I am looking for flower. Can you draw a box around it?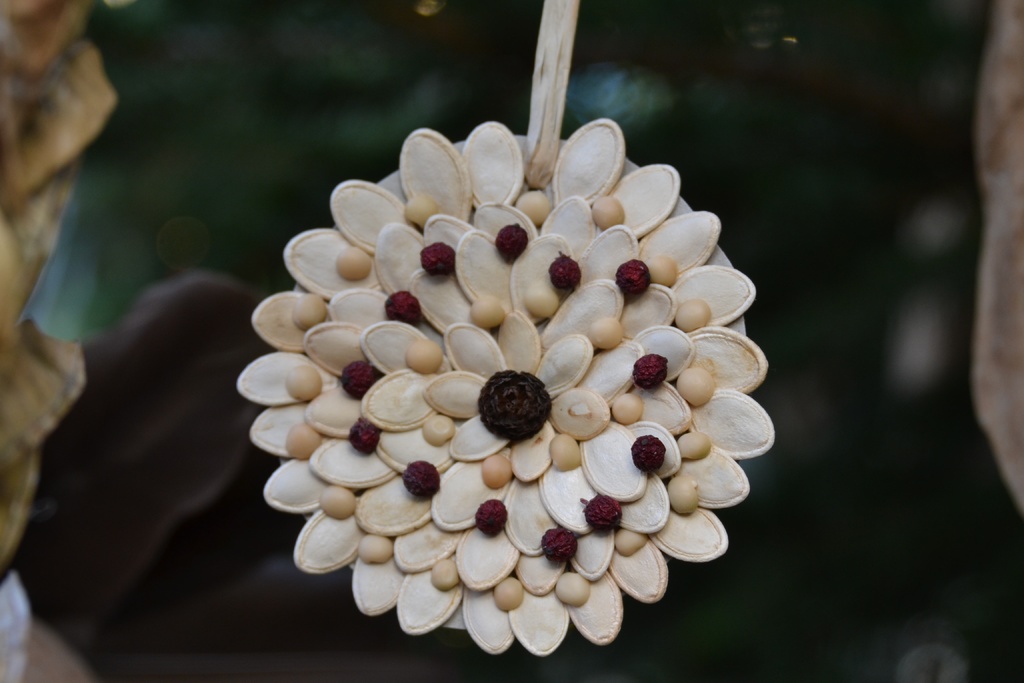
Sure, the bounding box is x1=221 y1=110 x2=776 y2=670.
